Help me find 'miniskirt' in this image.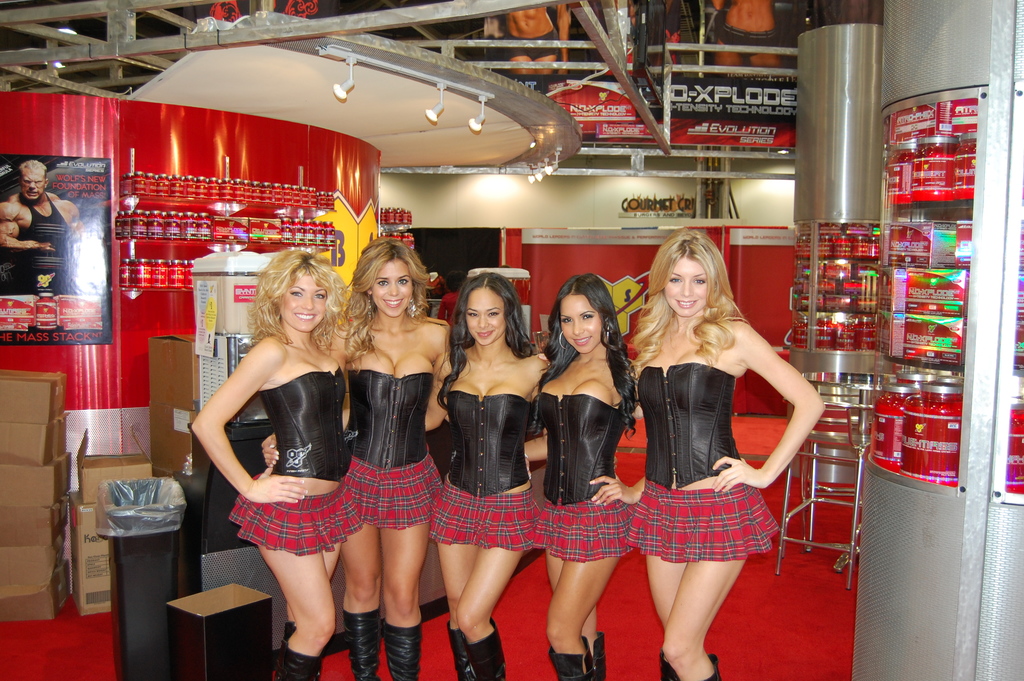
Found it: (x1=536, y1=488, x2=635, y2=561).
